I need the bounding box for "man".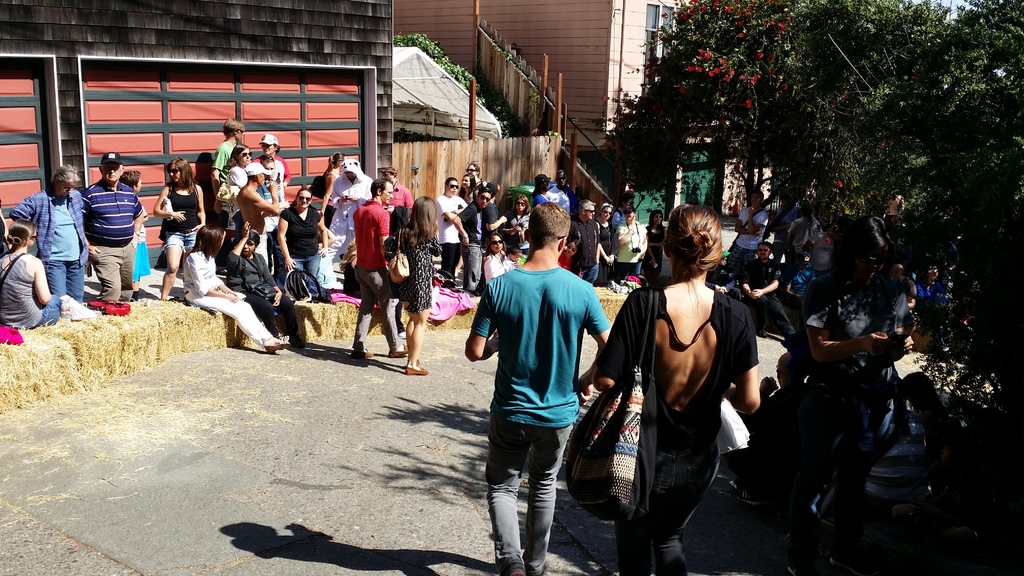
Here it is: (x1=381, y1=167, x2=410, y2=211).
